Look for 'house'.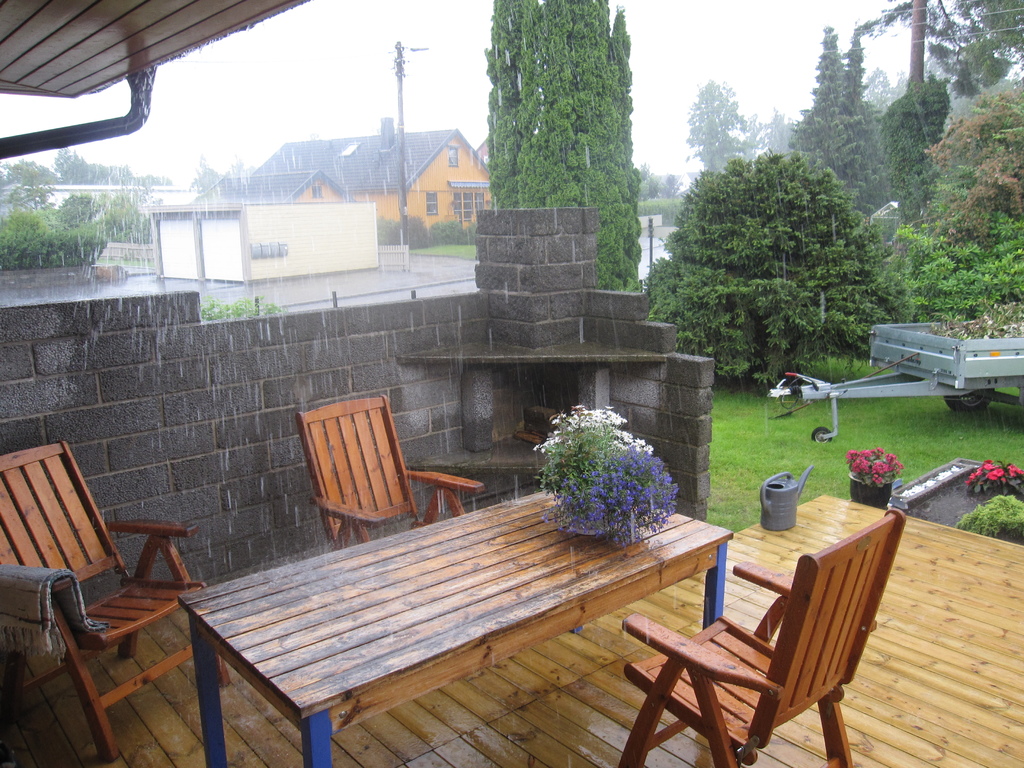
Found: 235:166:344:205.
